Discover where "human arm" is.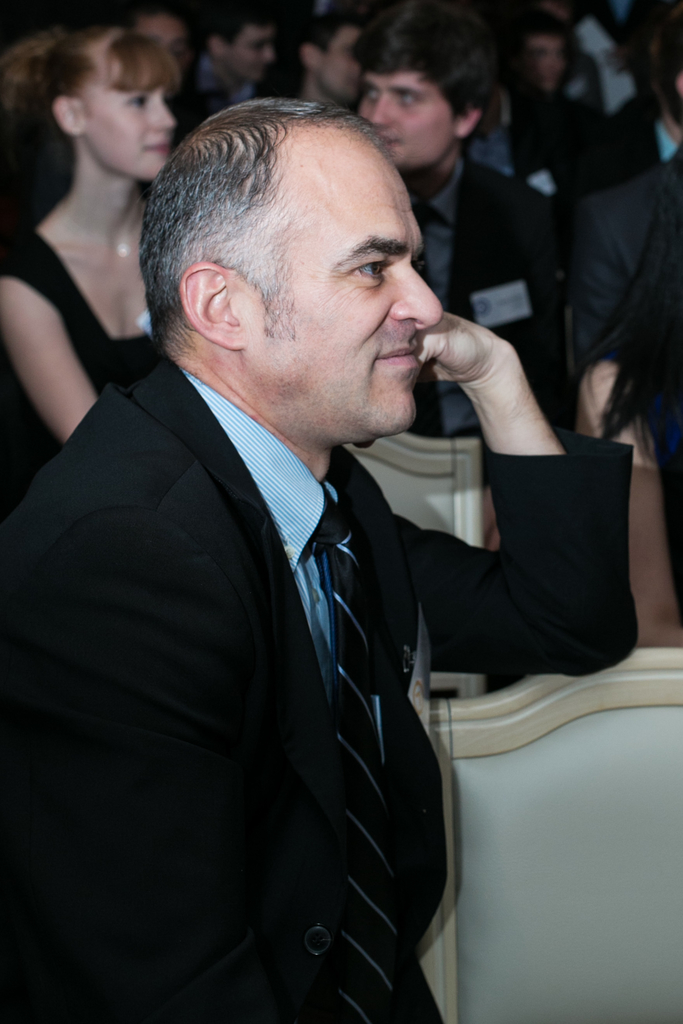
Discovered at locate(0, 461, 270, 1023).
